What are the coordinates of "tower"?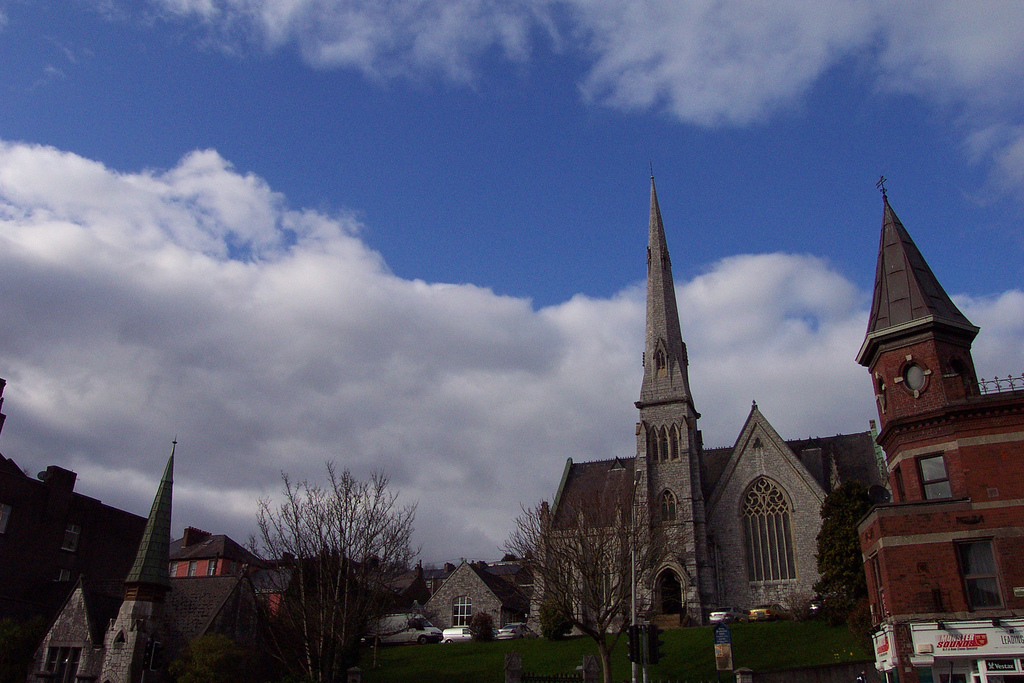
(514,155,884,644).
